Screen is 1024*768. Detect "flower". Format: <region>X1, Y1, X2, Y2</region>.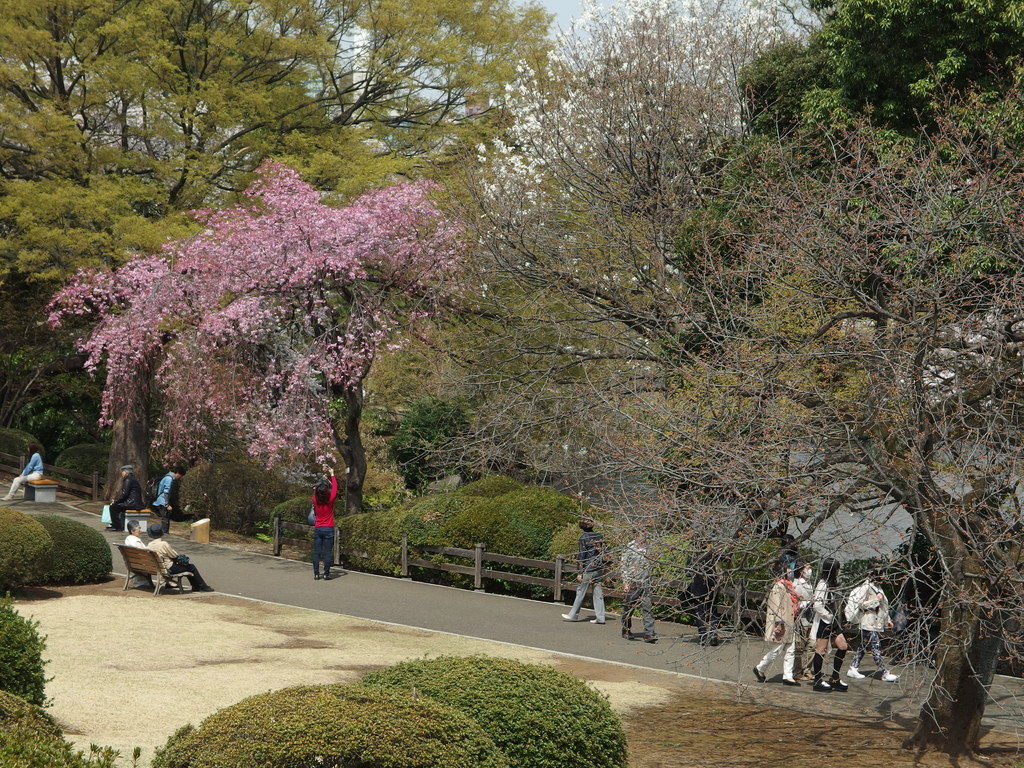
<region>253, 423, 273, 451</region>.
